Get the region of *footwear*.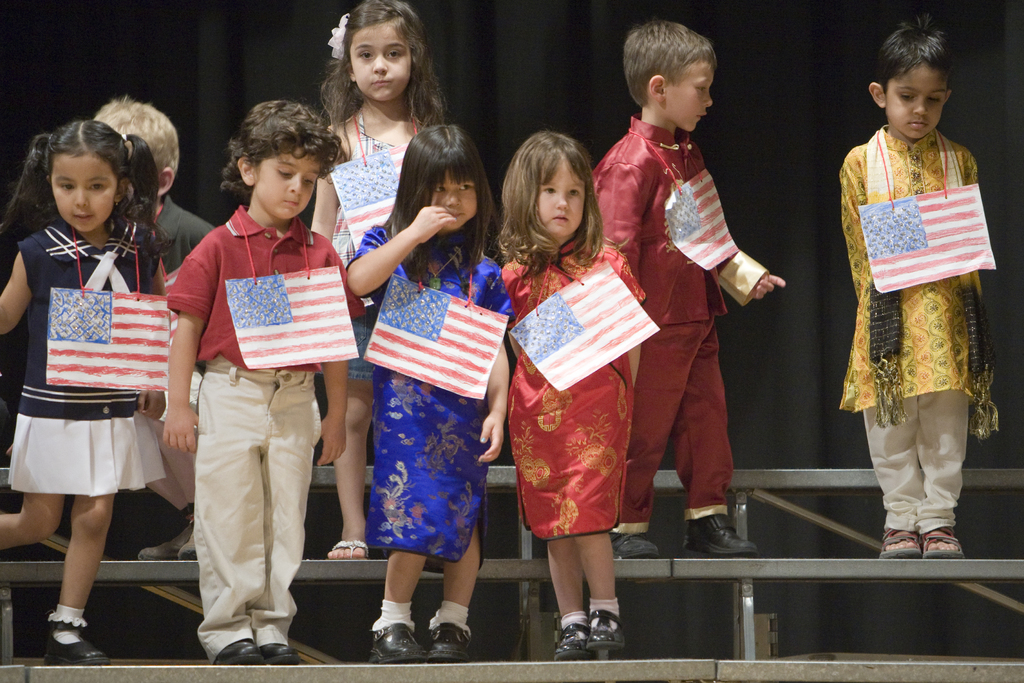
<region>431, 625, 474, 662</region>.
